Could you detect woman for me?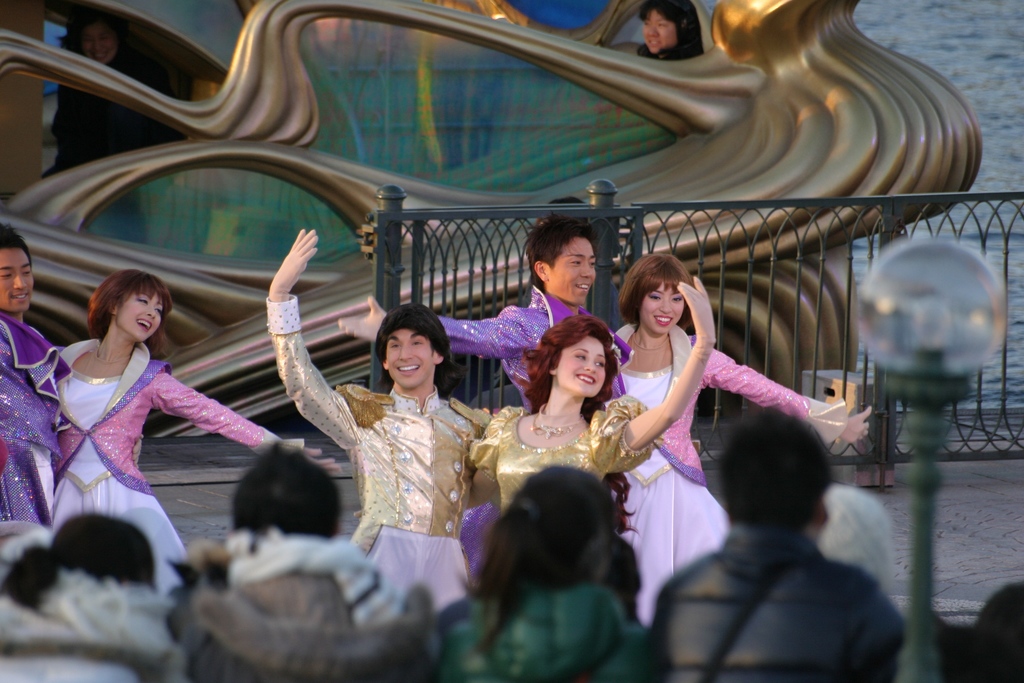
Detection result: x1=609, y1=251, x2=875, y2=620.
